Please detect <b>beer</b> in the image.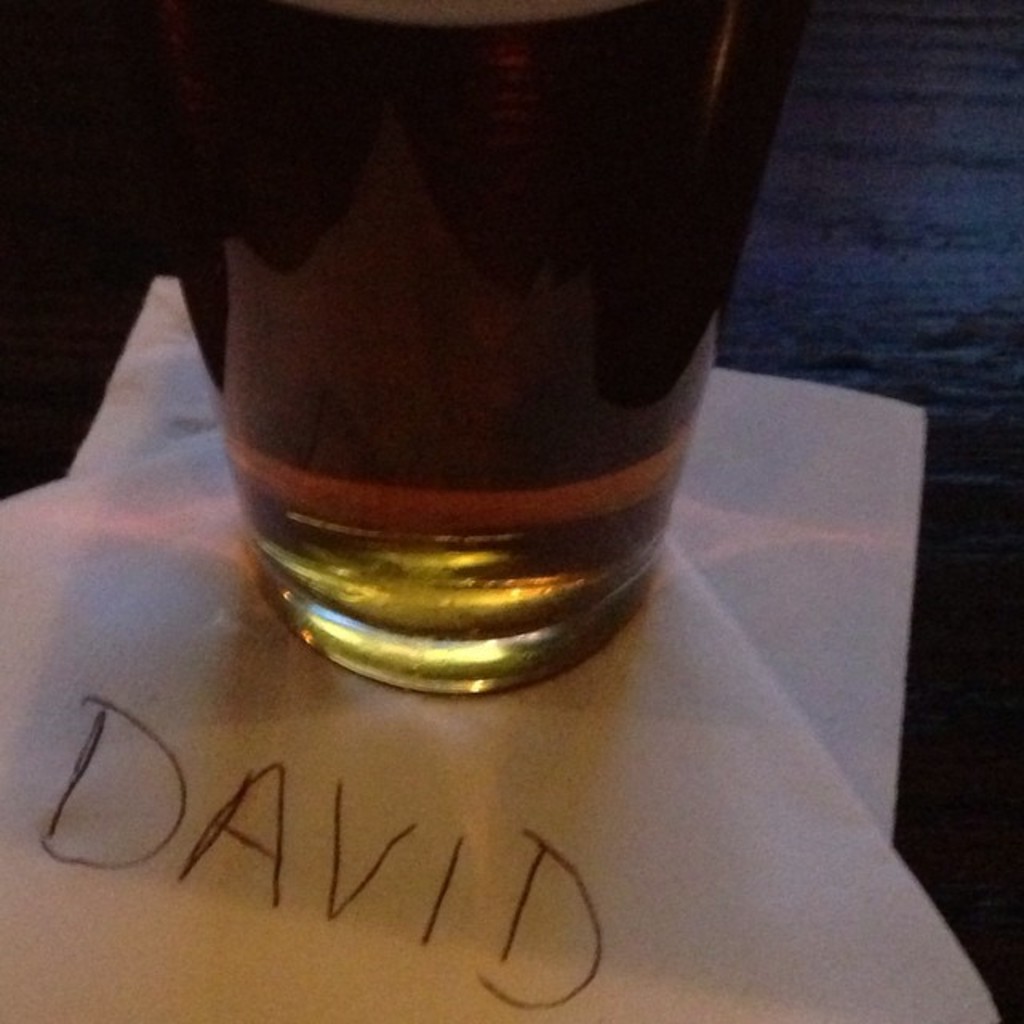
l=213, t=0, r=784, b=656.
